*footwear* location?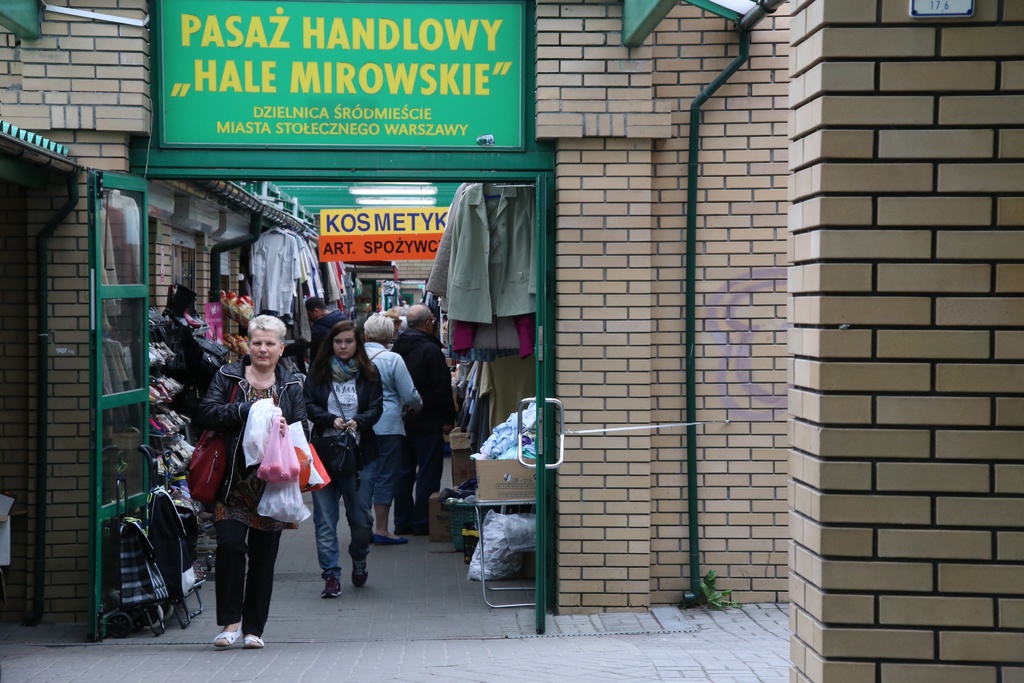
bbox=(246, 630, 262, 647)
